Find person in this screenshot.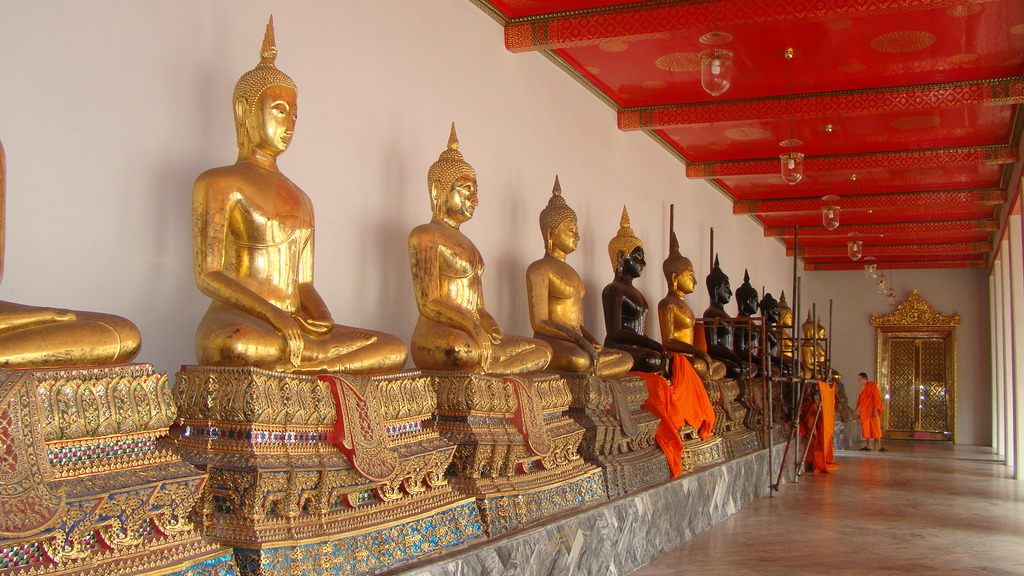
The bounding box for person is l=703, t=257, r=745, b=369.
